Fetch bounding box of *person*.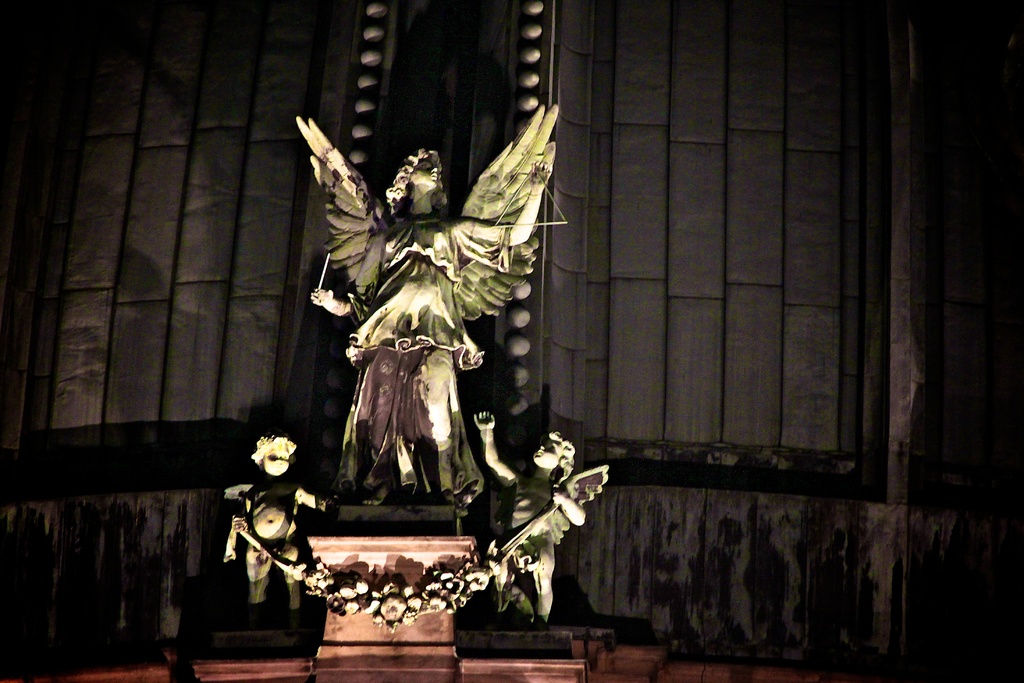
Bbox: bbox=[225, 432, 326, 613].
